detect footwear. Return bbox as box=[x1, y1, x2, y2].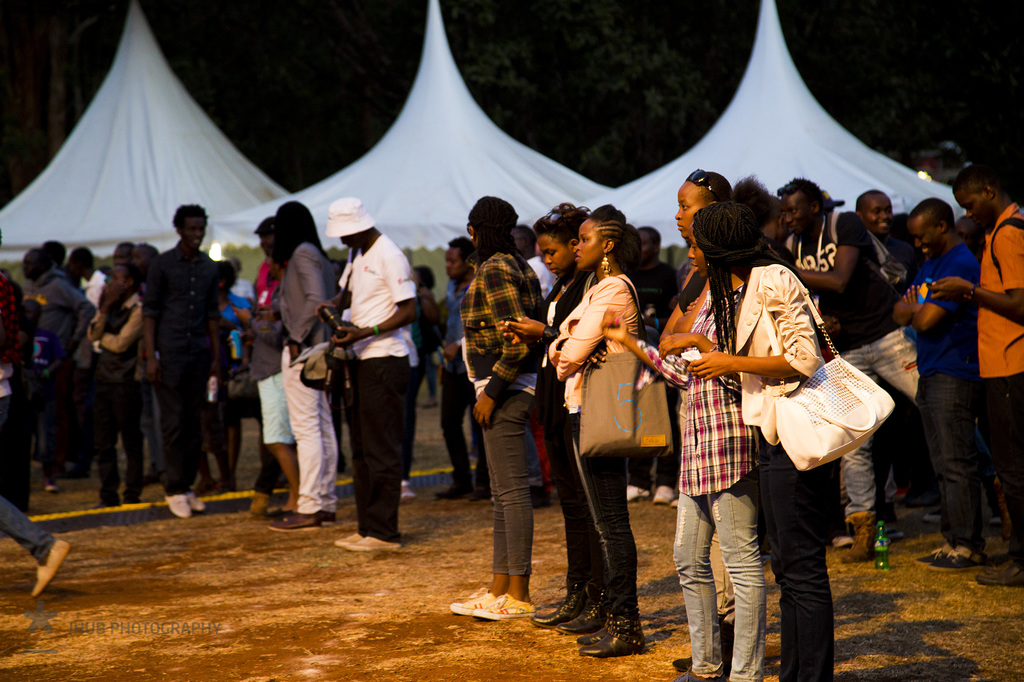
box=[555, 585, 609, 638].
